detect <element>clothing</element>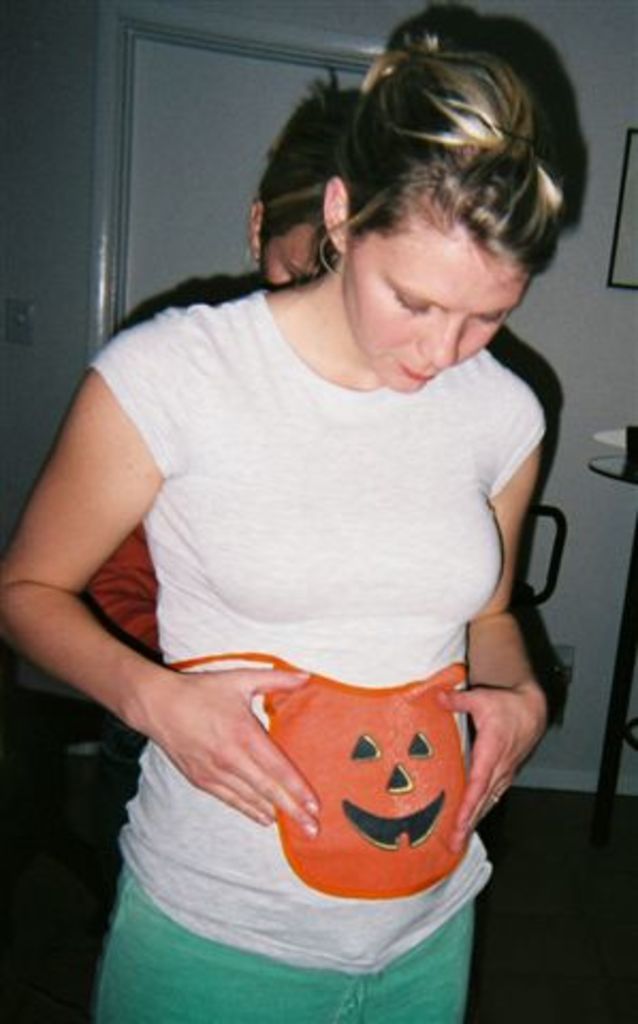
x1=43, y1=294, x2=542, y2=971
